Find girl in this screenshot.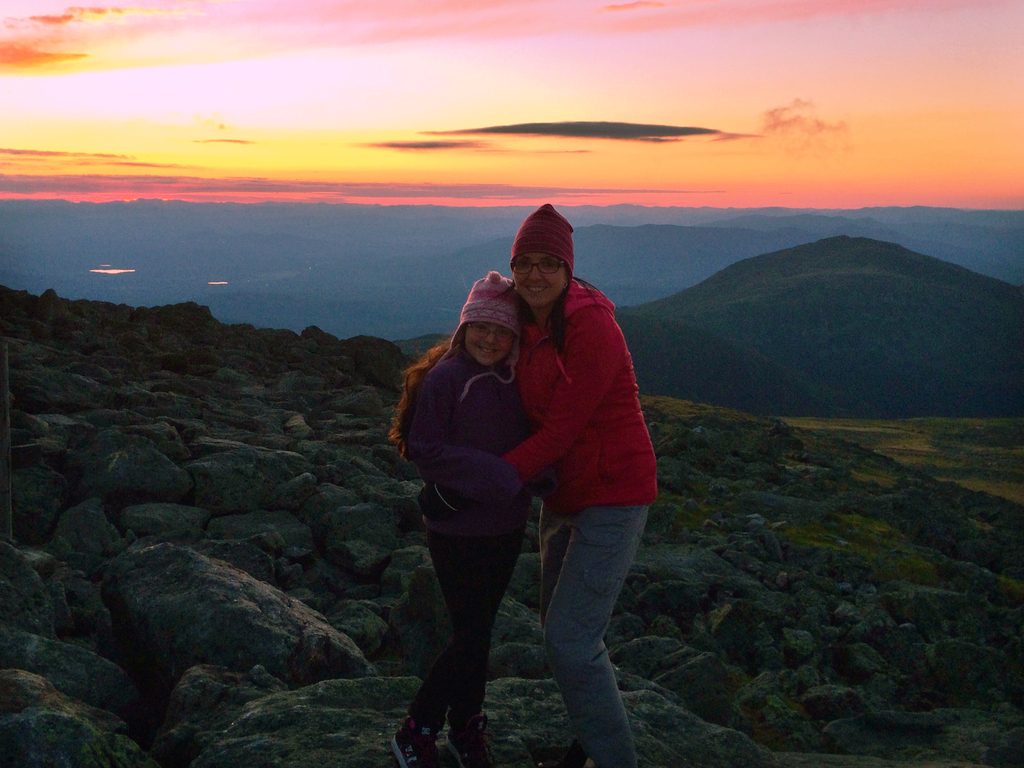
The bounding box for girl is 387/274/533/767.
